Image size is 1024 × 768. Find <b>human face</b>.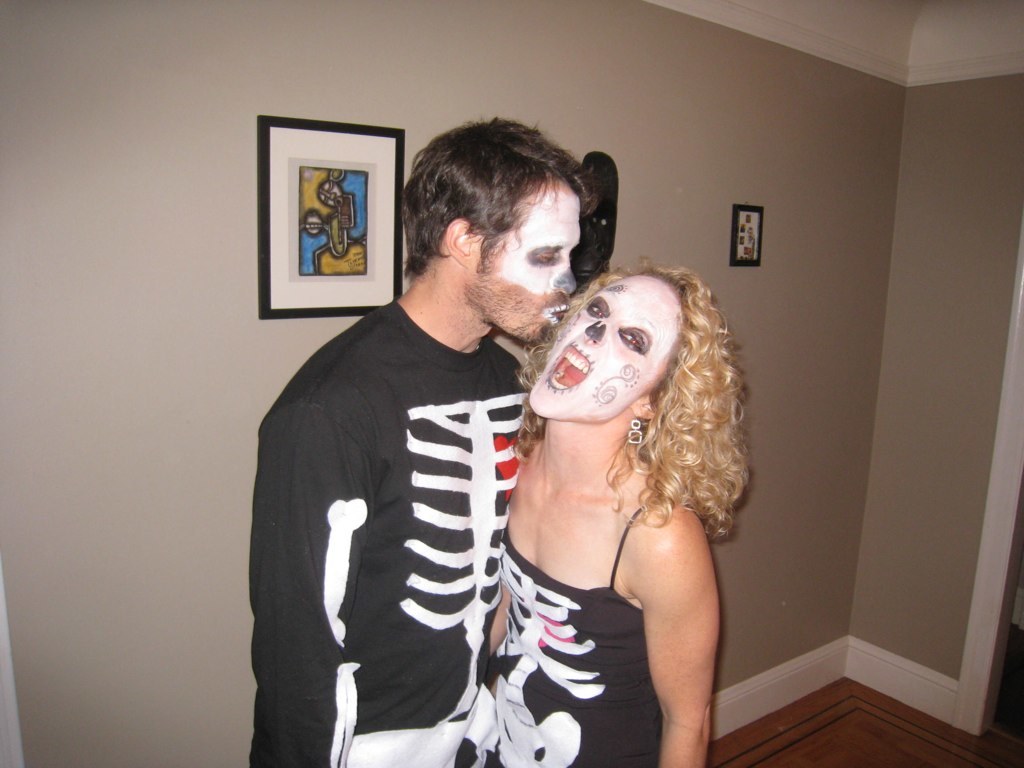
detection(530, 276, 667, 413).
